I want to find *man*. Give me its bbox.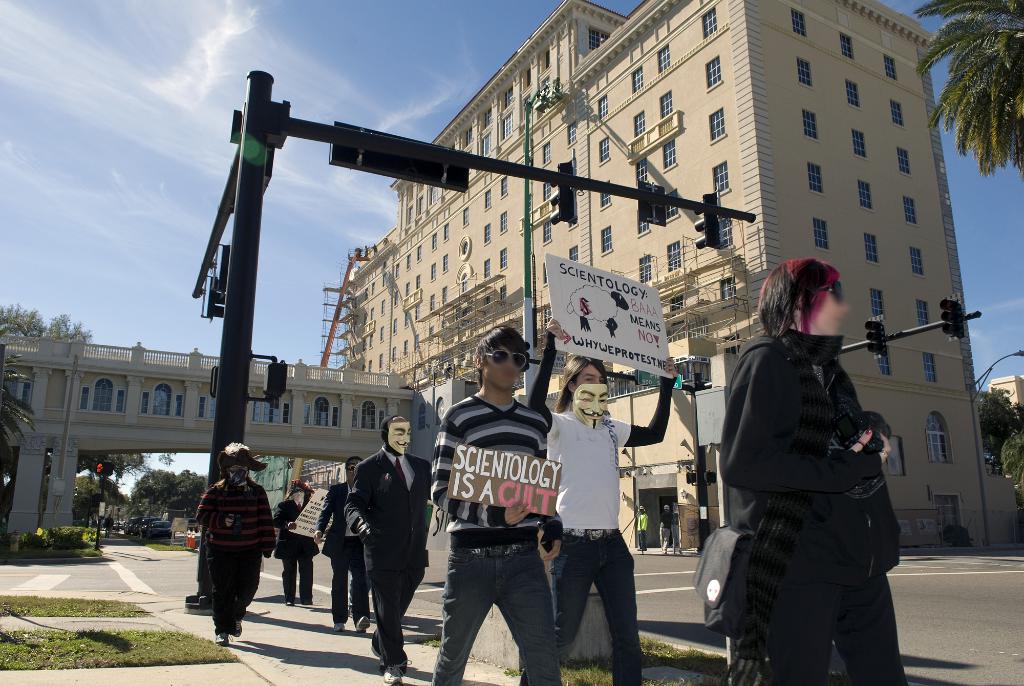
rect(310, 453, 373, 638).
